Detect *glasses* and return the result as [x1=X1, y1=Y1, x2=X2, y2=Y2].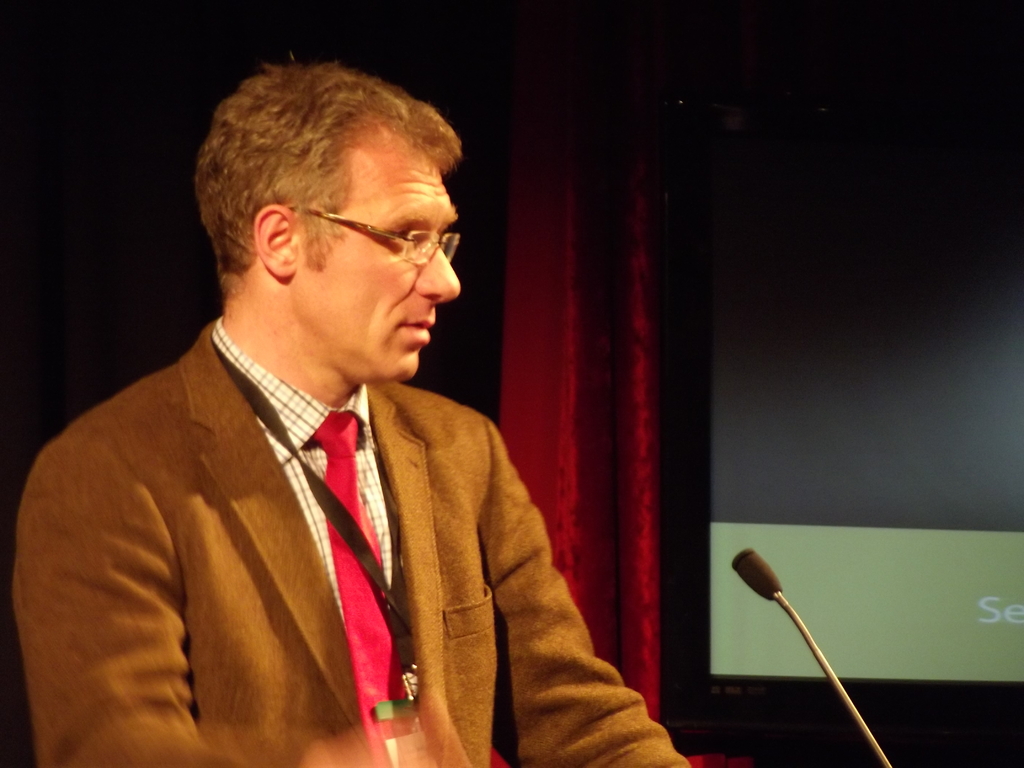
[x1=293, y1=203, x2=458, y2=260].
